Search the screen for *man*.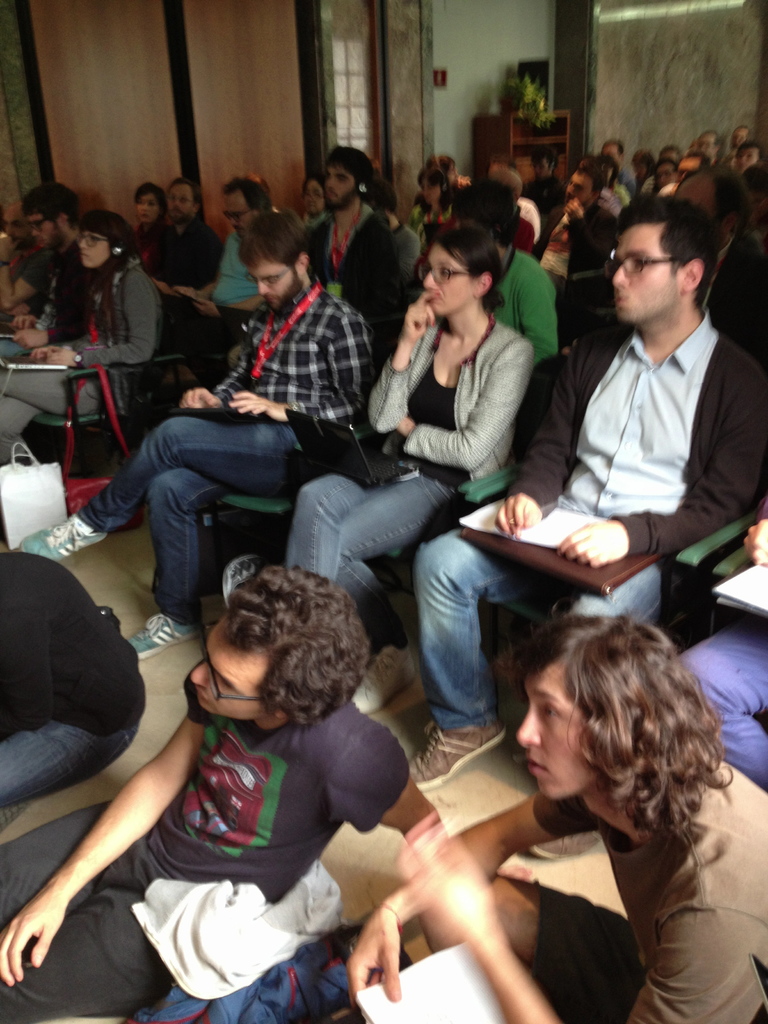
Found at <region>0, 568, 567, 1023</region>.
